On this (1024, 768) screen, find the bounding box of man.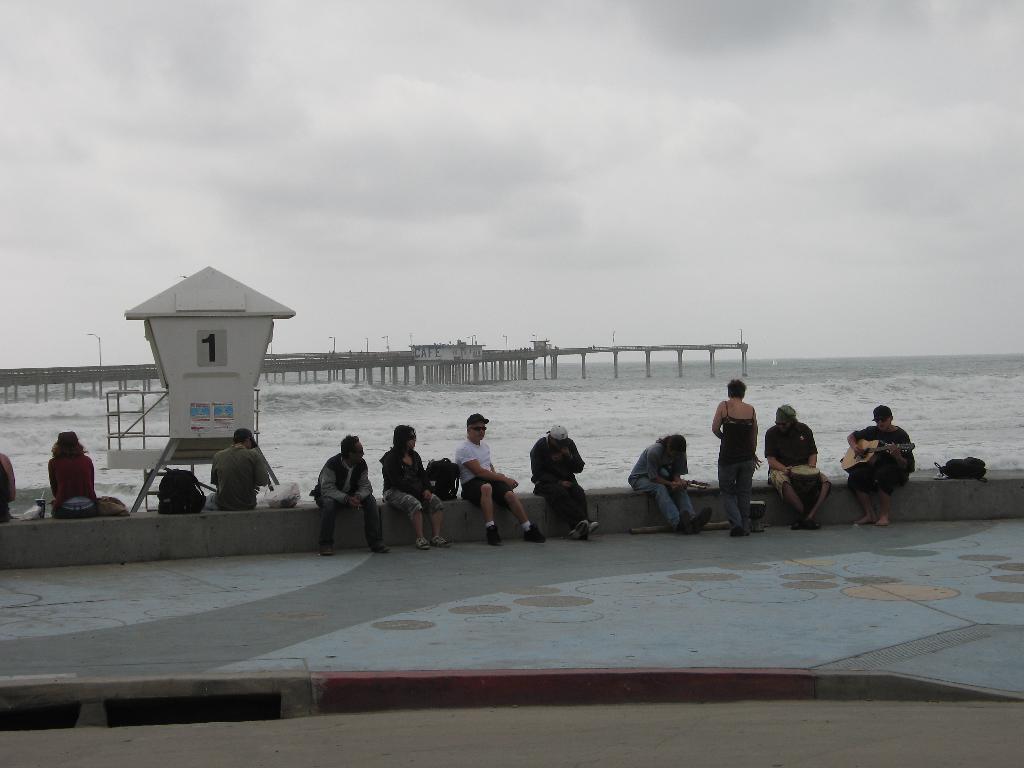
Bounding box: {"x1": 531, "y1": 424, "x2": 604, "y2": 538}.
